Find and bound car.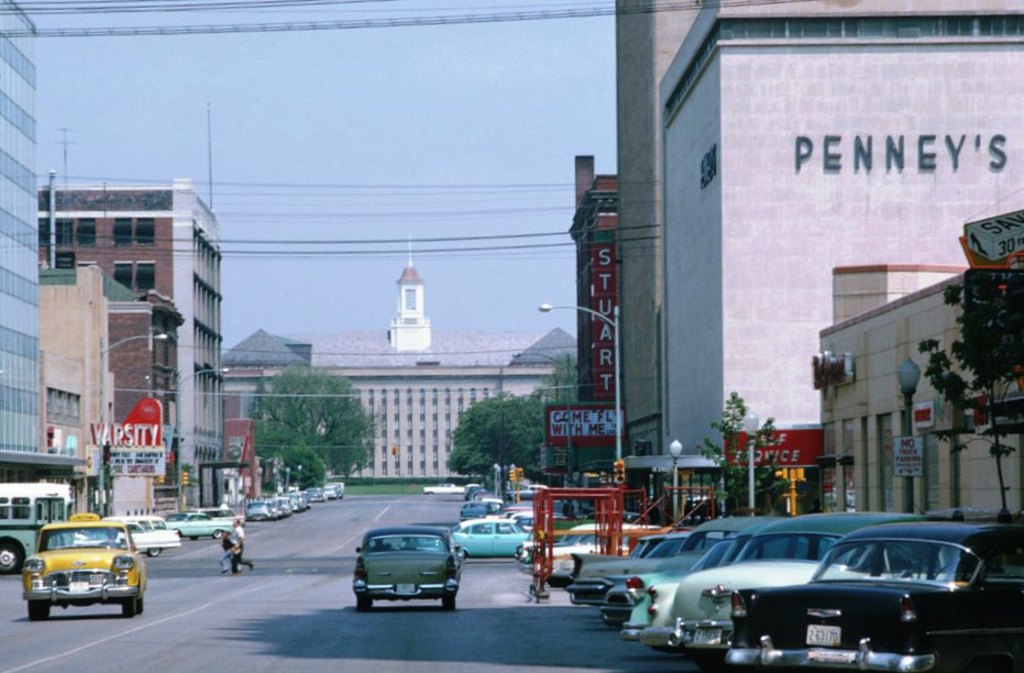
Bound: crop(108, 514, 179, 558).
